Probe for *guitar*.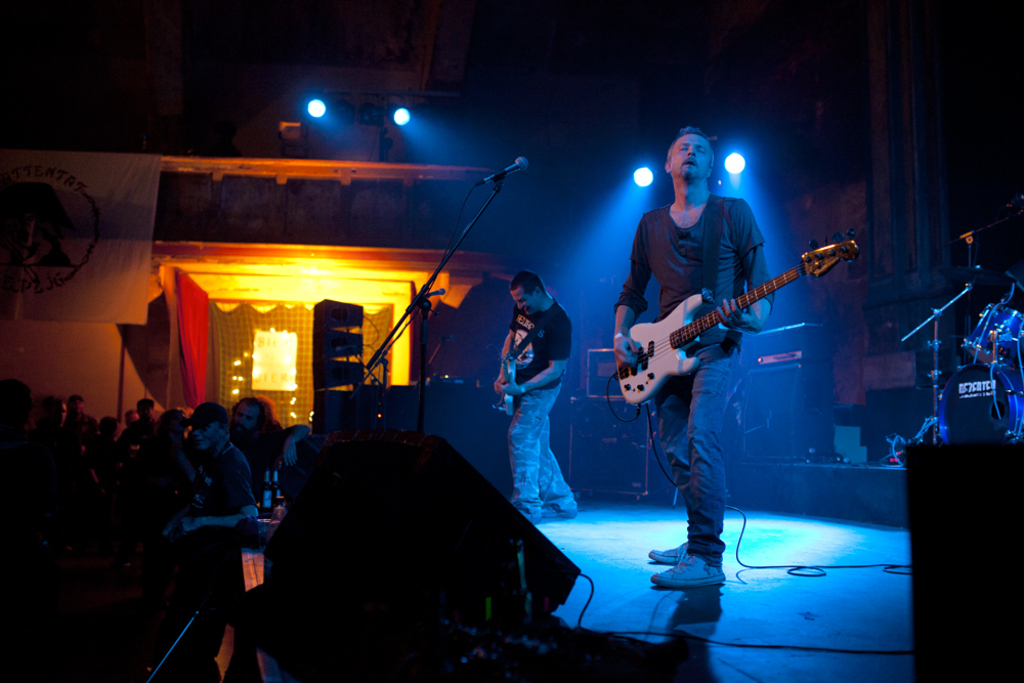
Probe result: 612, 225, 865, 399.
